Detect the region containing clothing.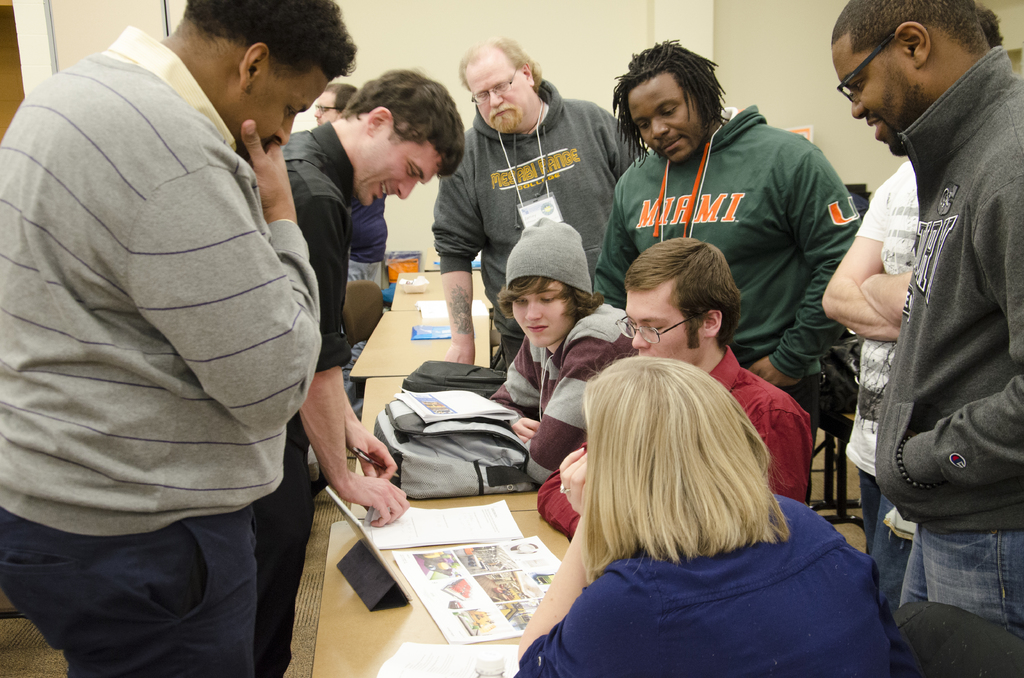
867/42/1023/632.
